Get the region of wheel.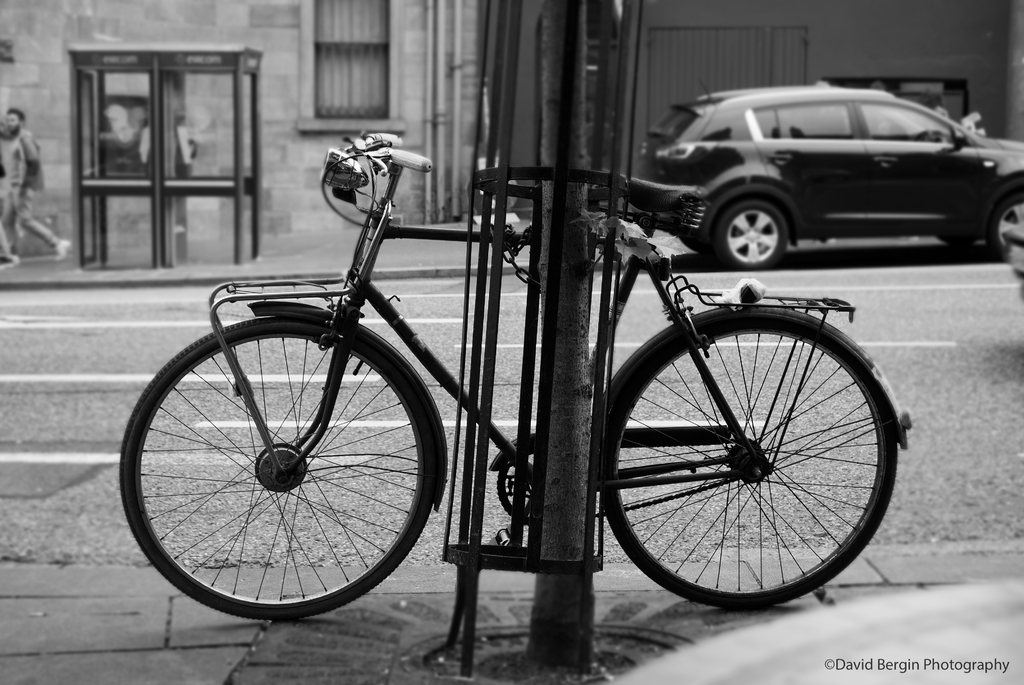
x1=937 y1=233 x2=978 y2=245.
